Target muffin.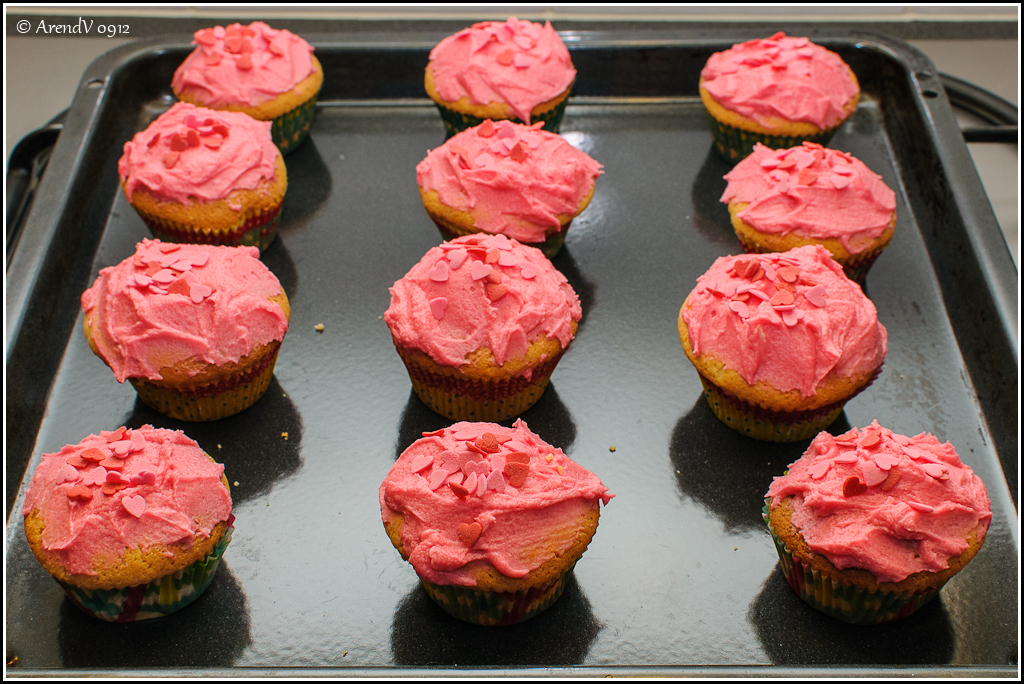
Target region: bbox=[376, 416, 618, 629].
